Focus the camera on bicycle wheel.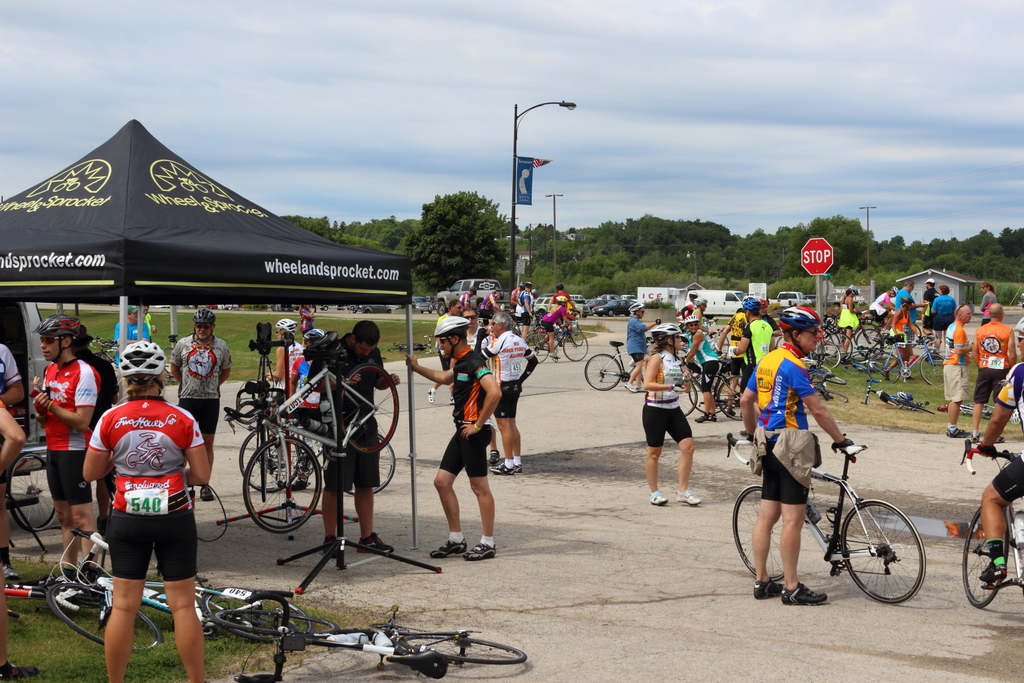
Focus region: detection(677, 379, 702, 418).
